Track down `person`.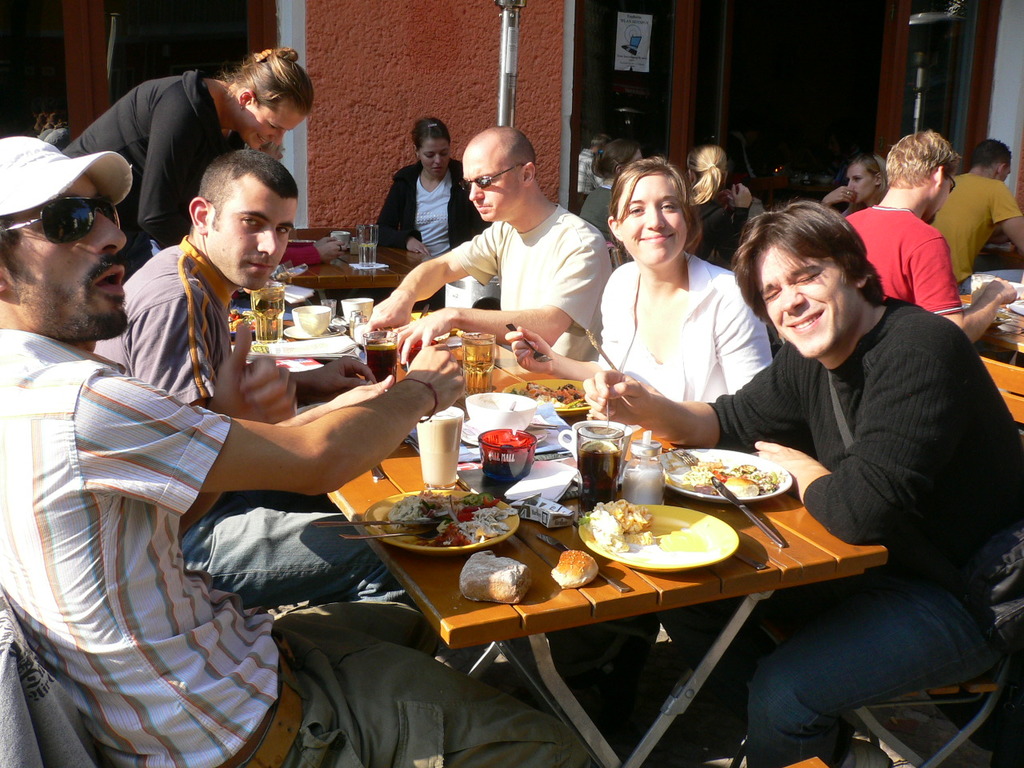
Tracked to bbox=(687, 140, 758, 268).
